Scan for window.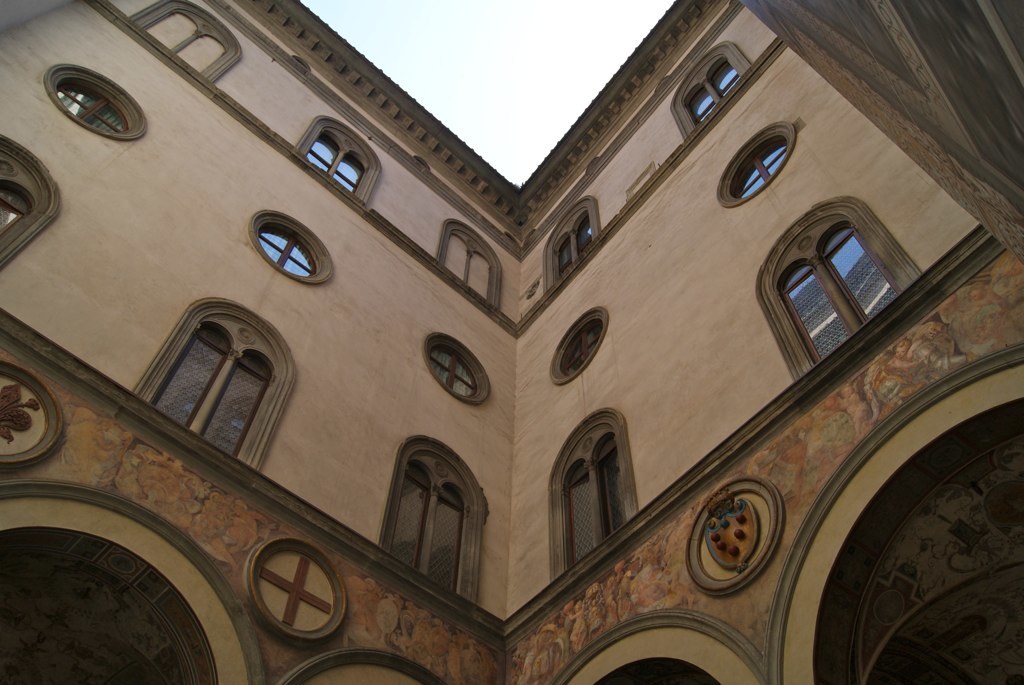
Scan result: 717 112 801 196.
